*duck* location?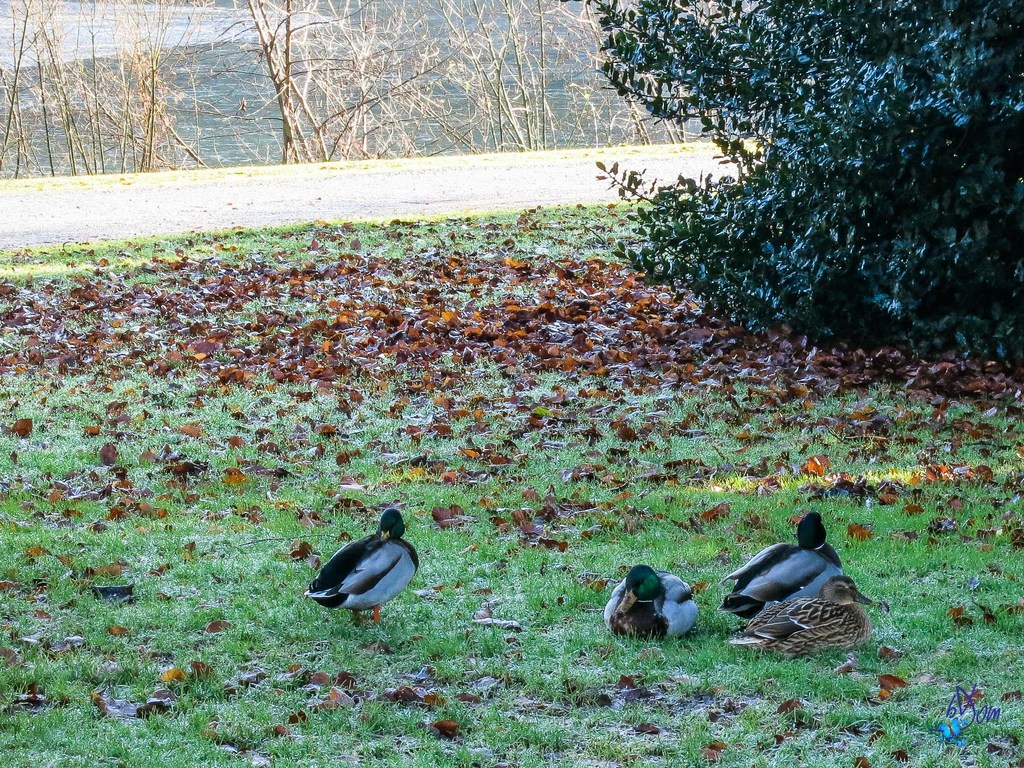
crop(727, 578, 876, 700)
